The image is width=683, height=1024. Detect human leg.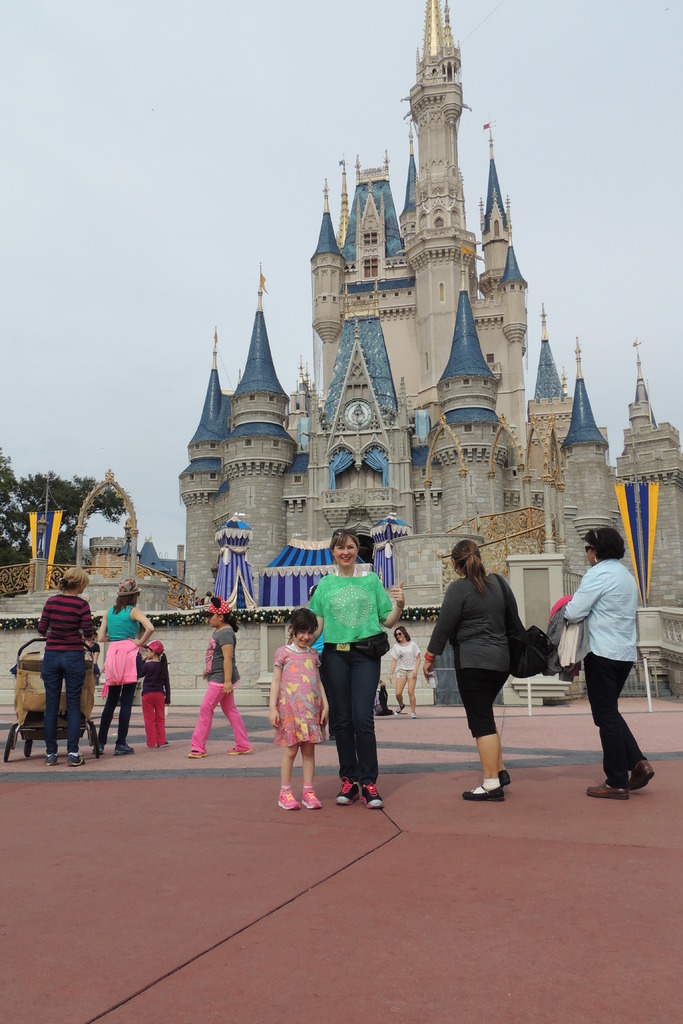
Detection: <bbox>576, 652, 627, 797</bbox>.
